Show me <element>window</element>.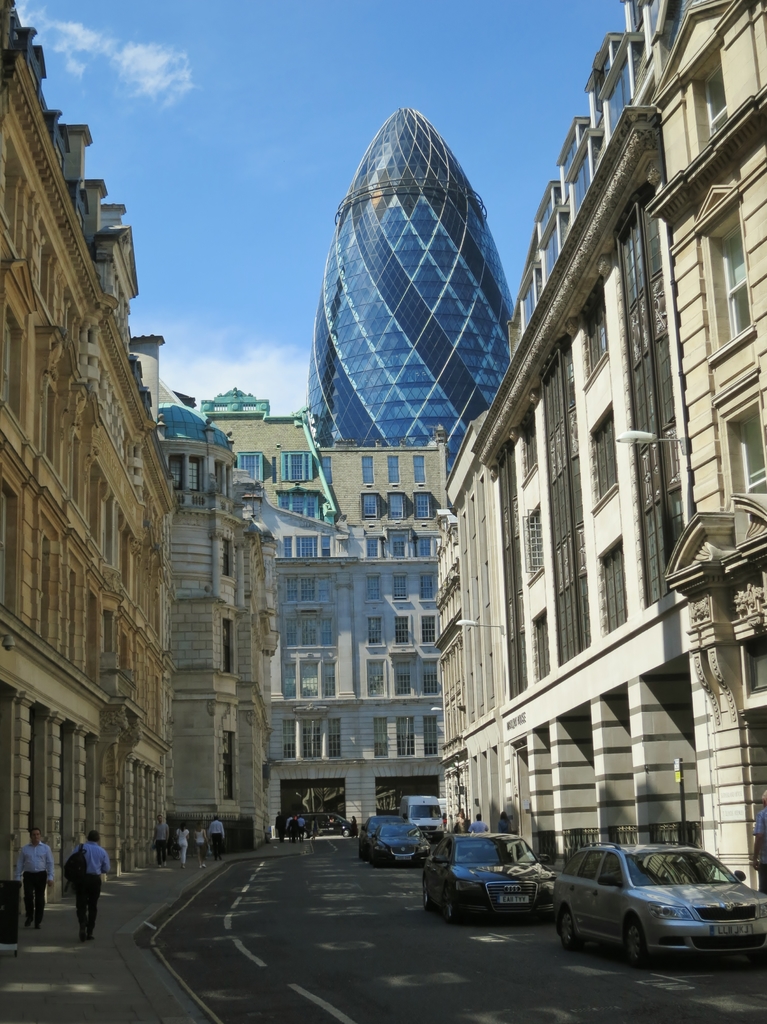
<element>window</element> is here: 378/720/381/753.
